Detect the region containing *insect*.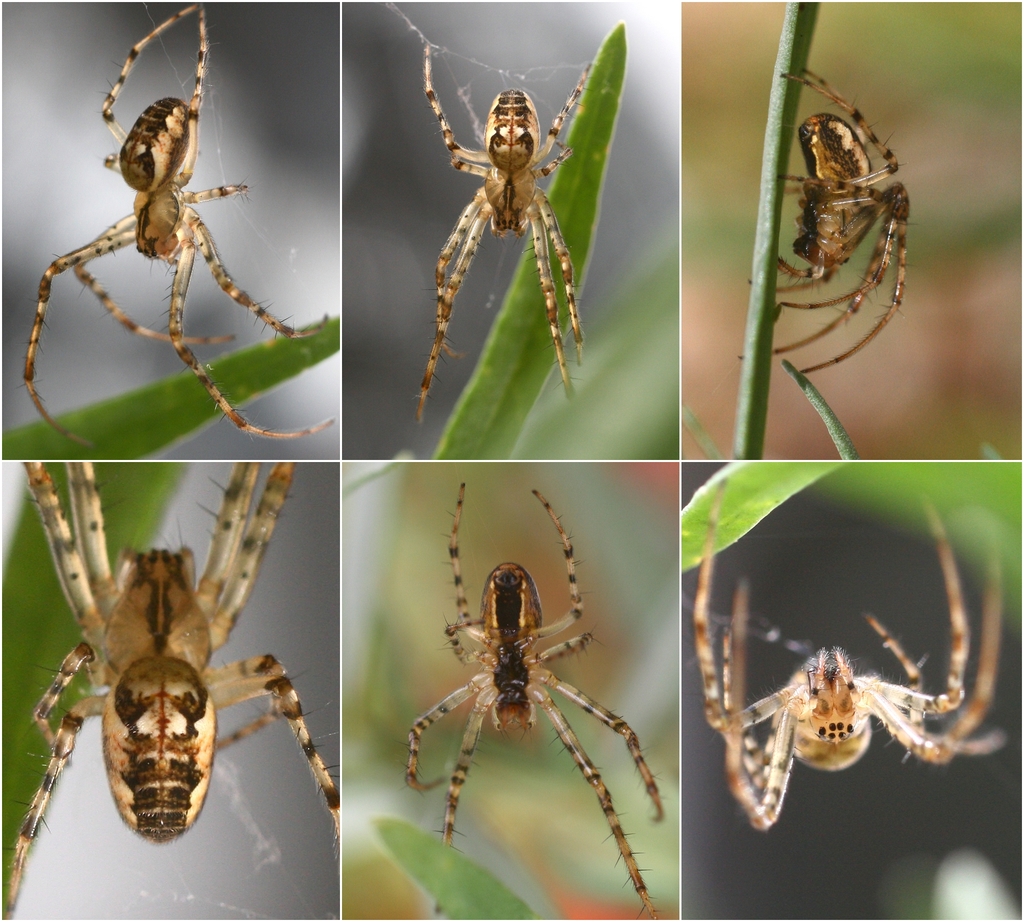
<bbox>408, 481, 666, 921</bbox>.
